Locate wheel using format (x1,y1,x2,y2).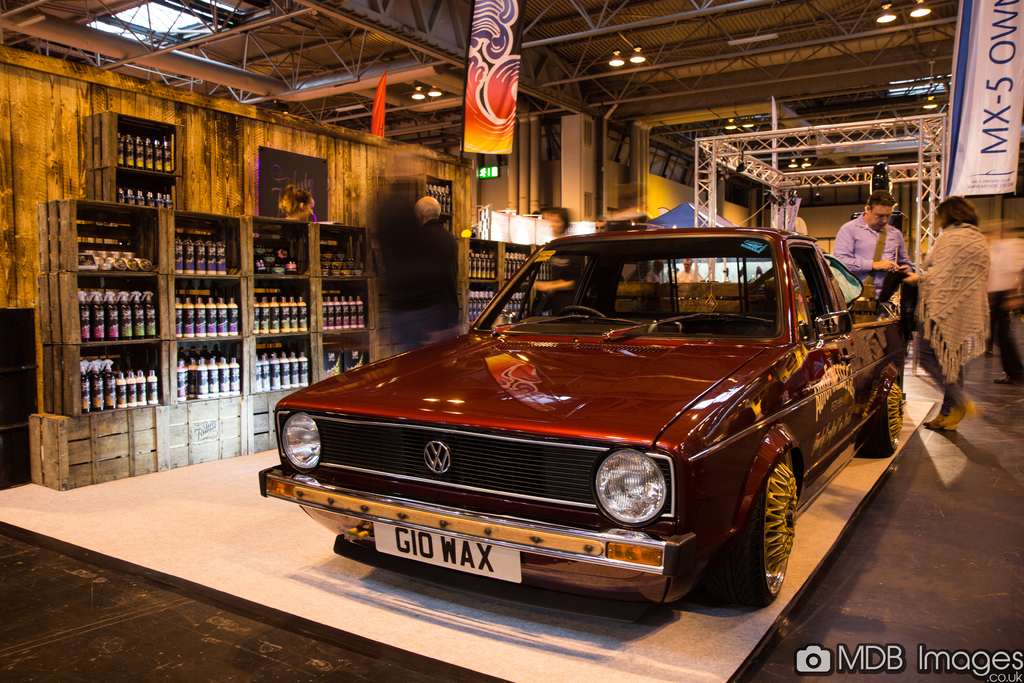
(752,452,812,597).
